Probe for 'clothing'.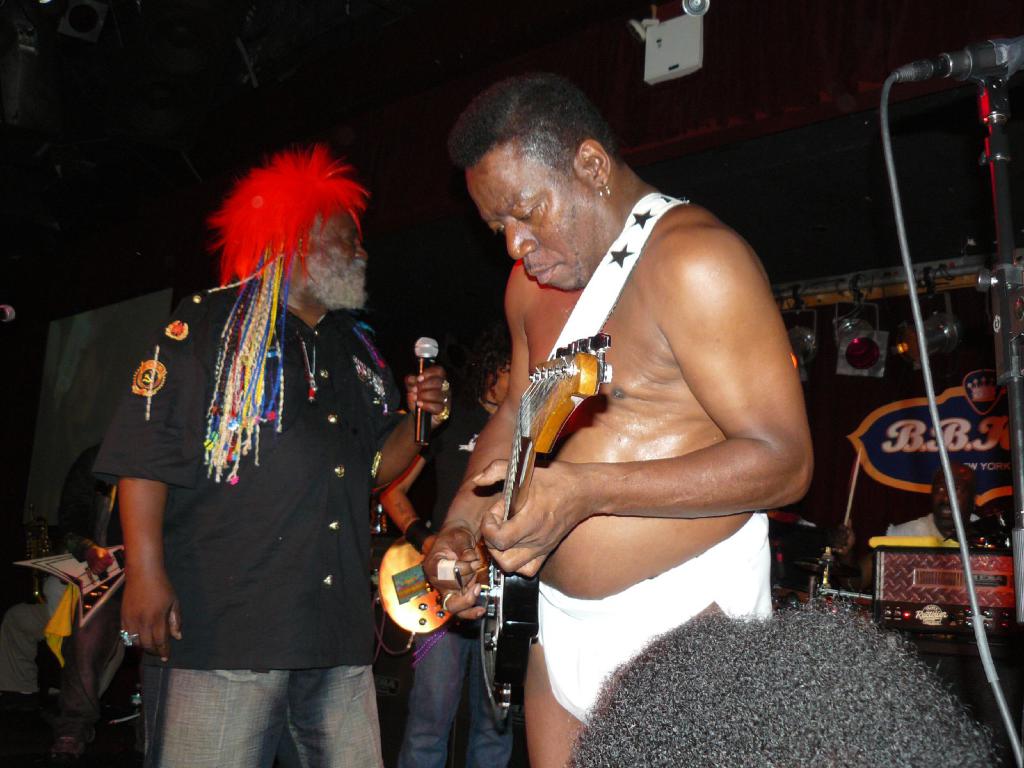
Probe result: rect(122, 211, 396, 736).
